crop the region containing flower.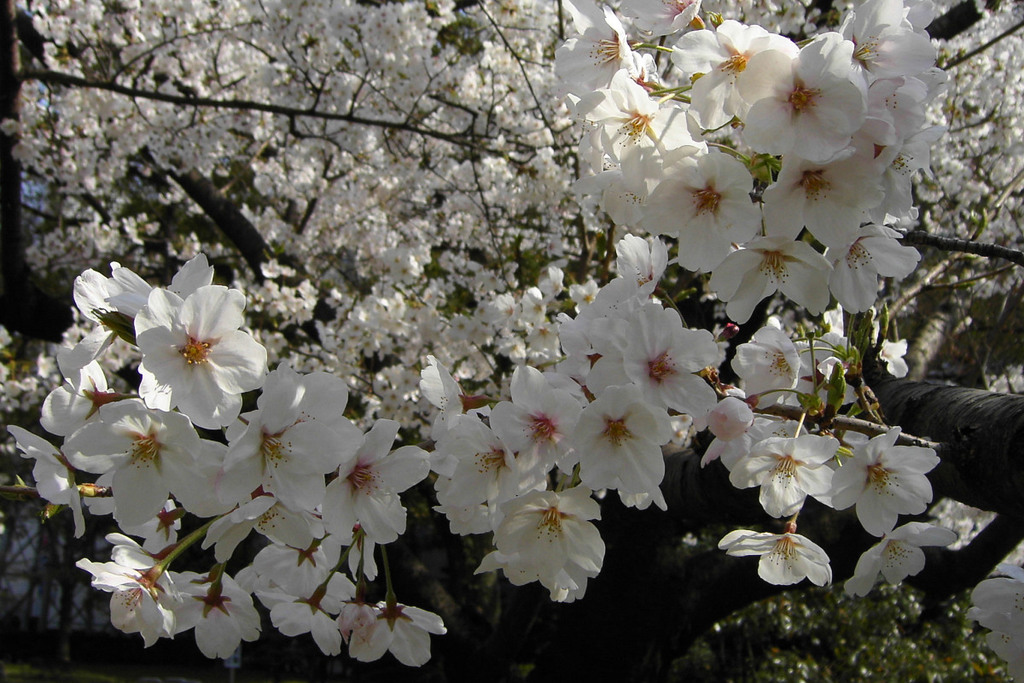
Crop region: x1=837, y1=520, x2=962, y2=605.
